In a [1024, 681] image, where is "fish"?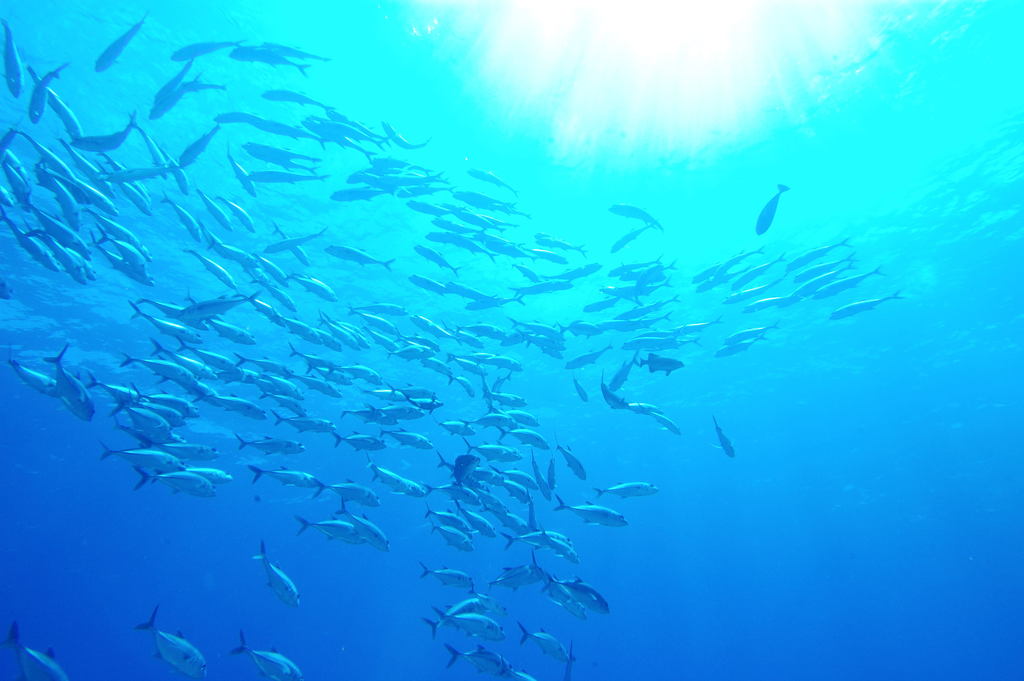
l=526, t=495, r=545, b=532.
